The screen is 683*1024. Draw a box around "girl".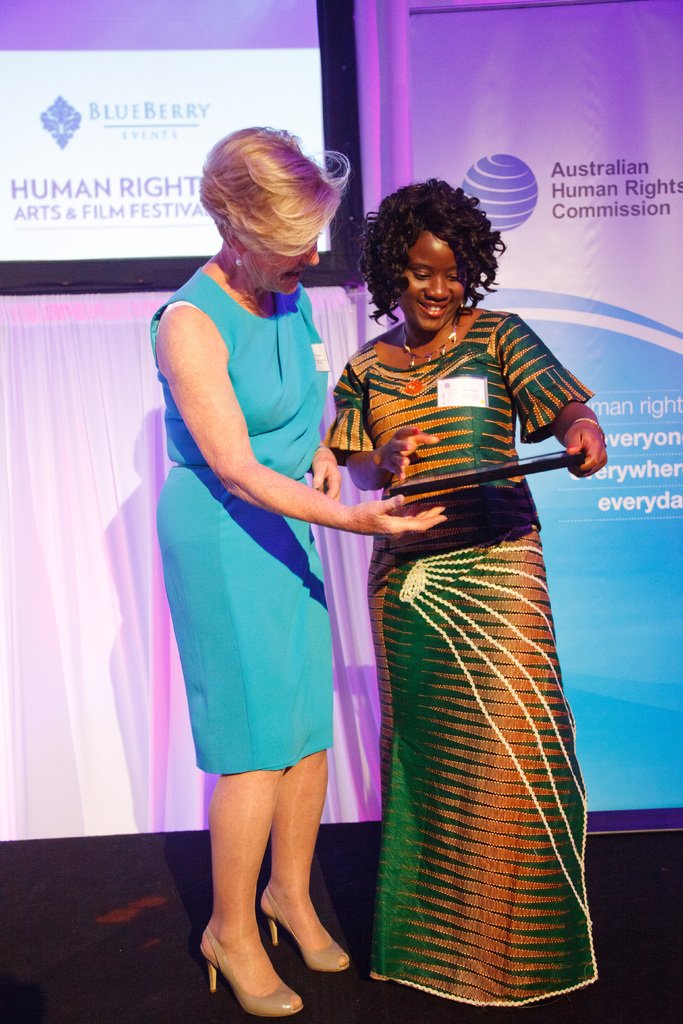
<bbox>314, 173, 608, 1004</bbox>.
